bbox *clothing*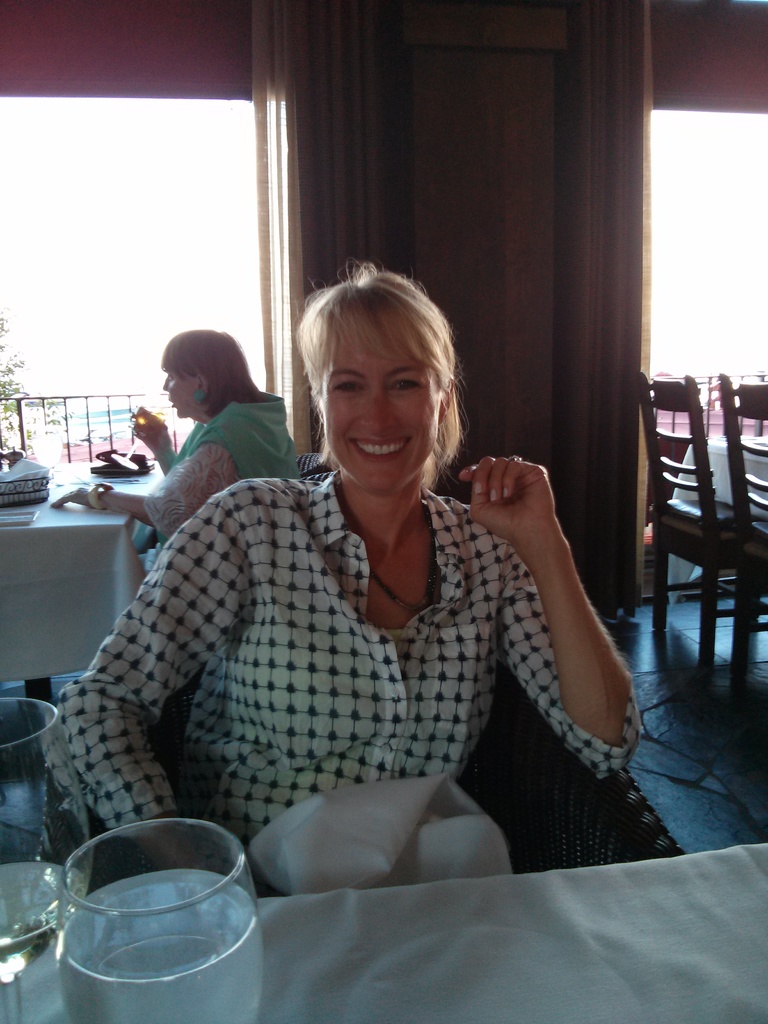
detection(78, 450, 600, 875)
